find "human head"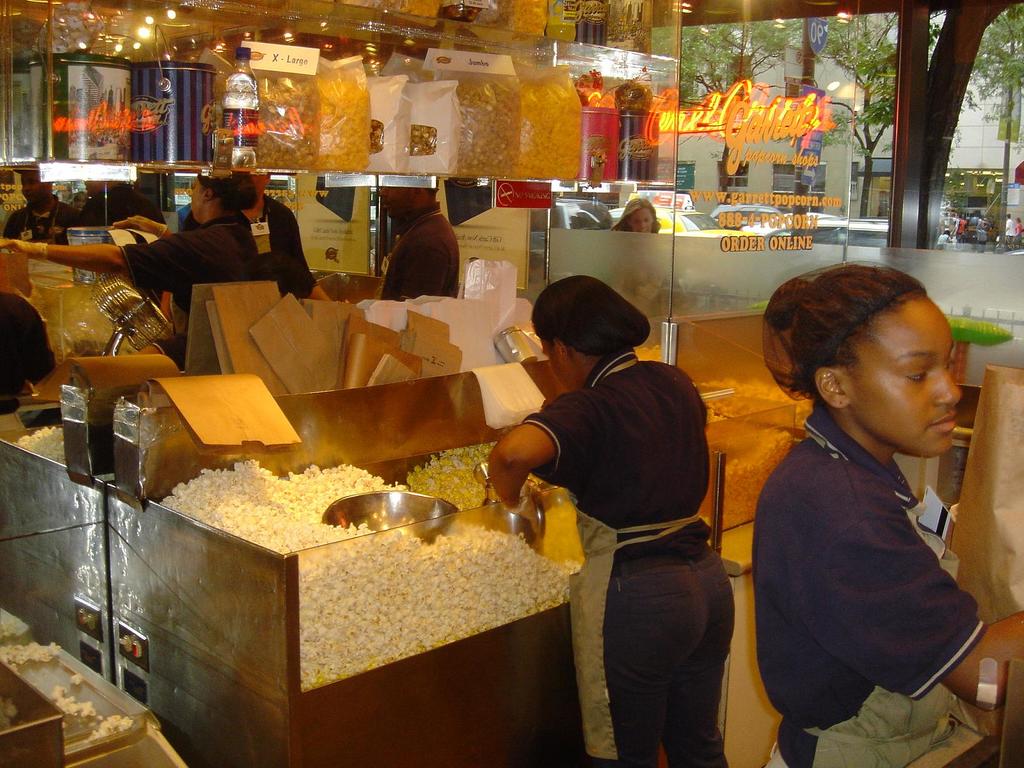
1004 213 1011 219
